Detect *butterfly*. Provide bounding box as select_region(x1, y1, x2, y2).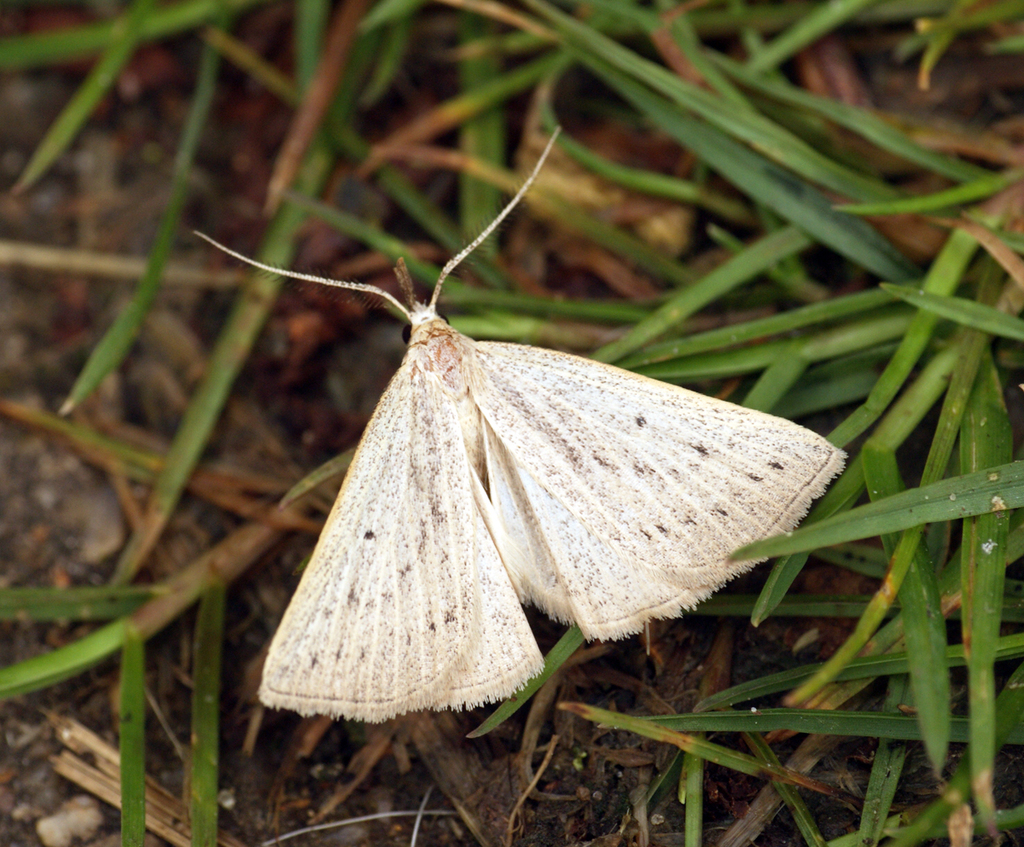
select_region(241, 142, 870, 717).
